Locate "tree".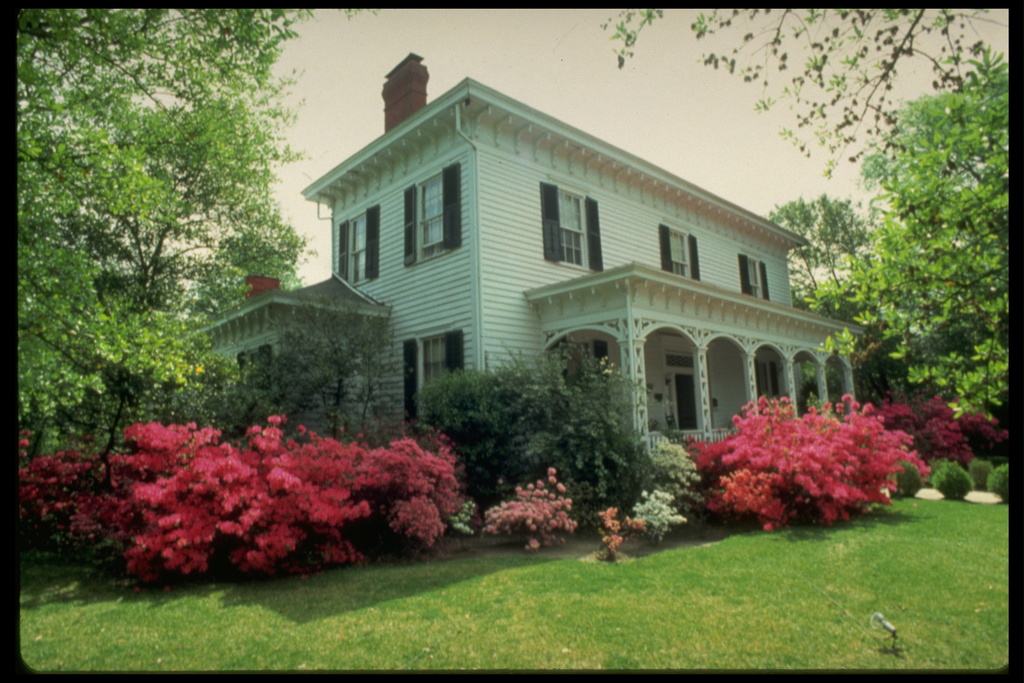
Bounding box: (left=403, top=343, right=632, bottom=516).
